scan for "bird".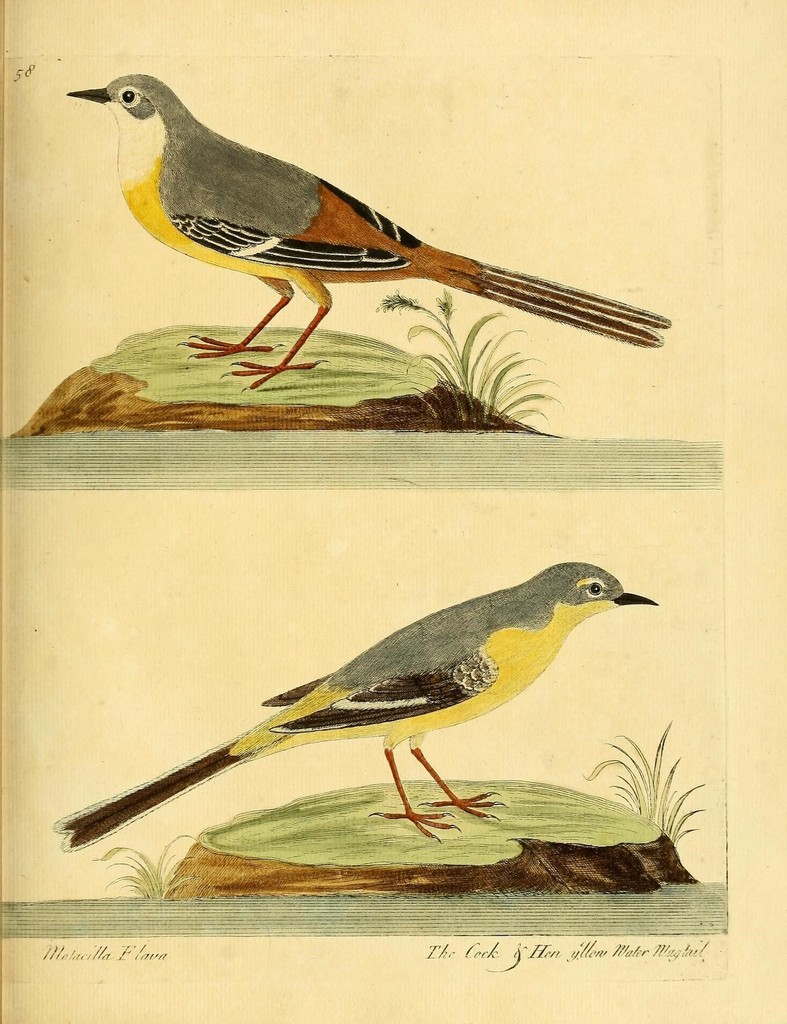
Scan result: 37, 74, 677, 374.
